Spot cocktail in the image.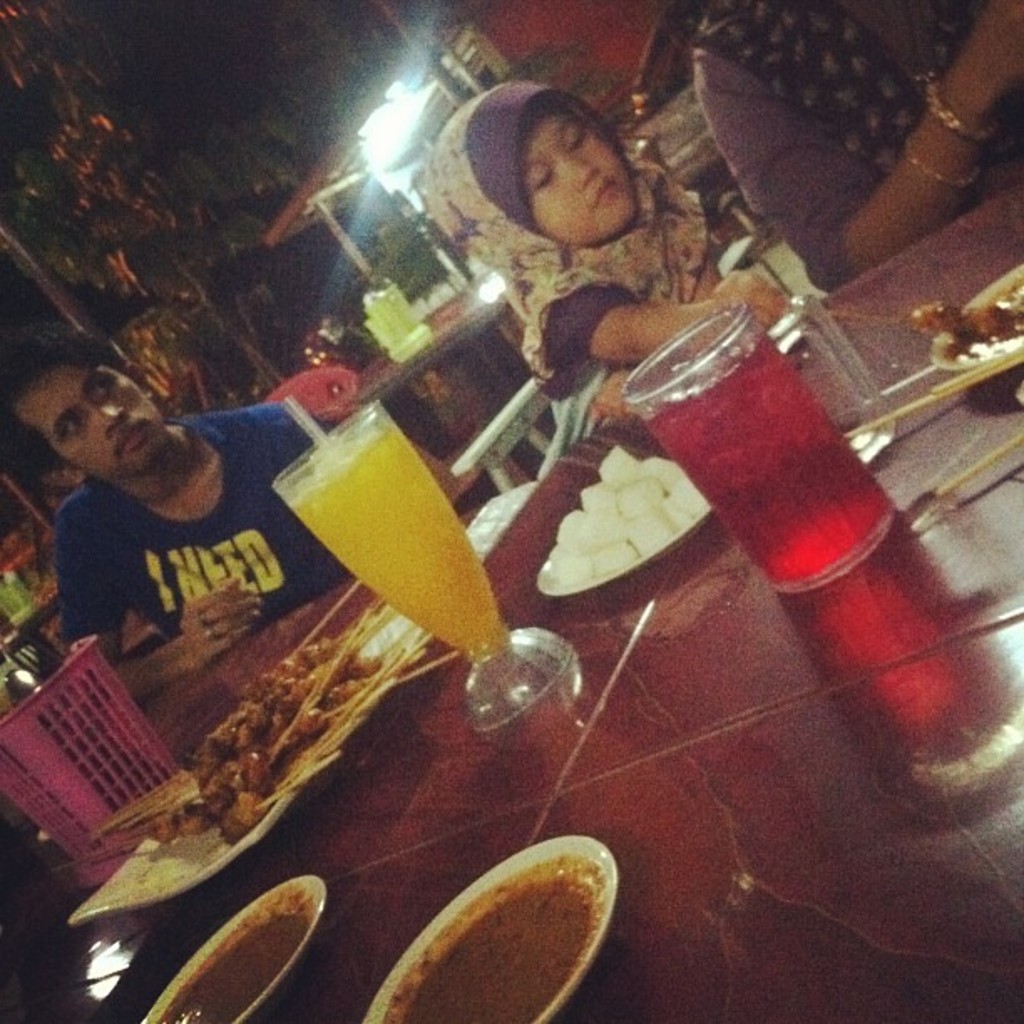
cocktail found at 269, 390, 571, 726.
